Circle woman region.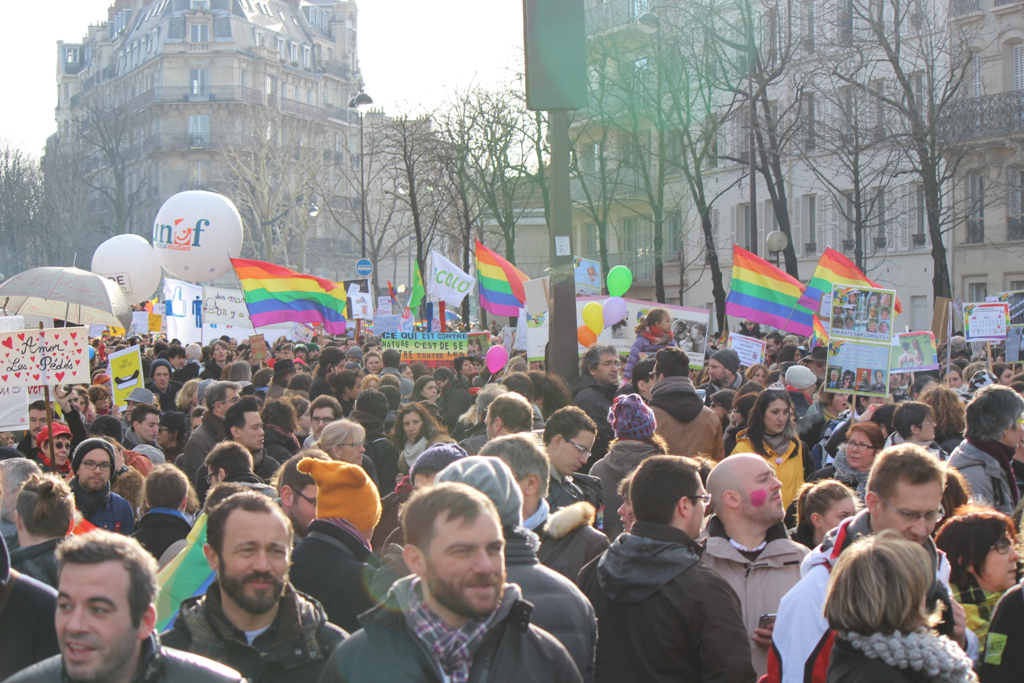
Region: 204, 341, 226, 377.
